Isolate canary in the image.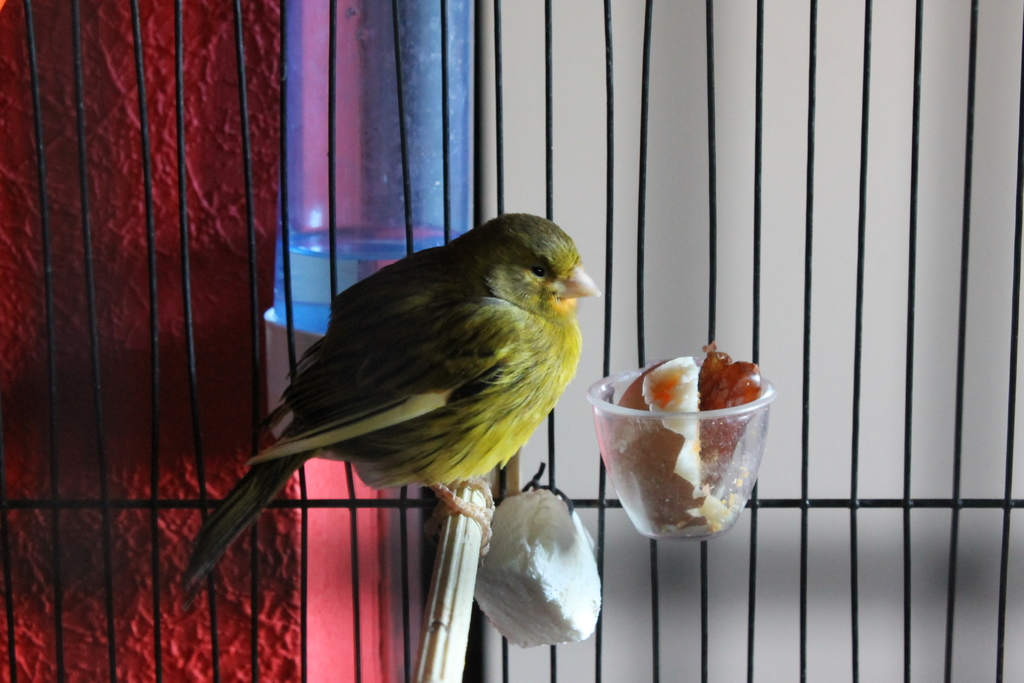
Isolated region: 177,208,603,607.
